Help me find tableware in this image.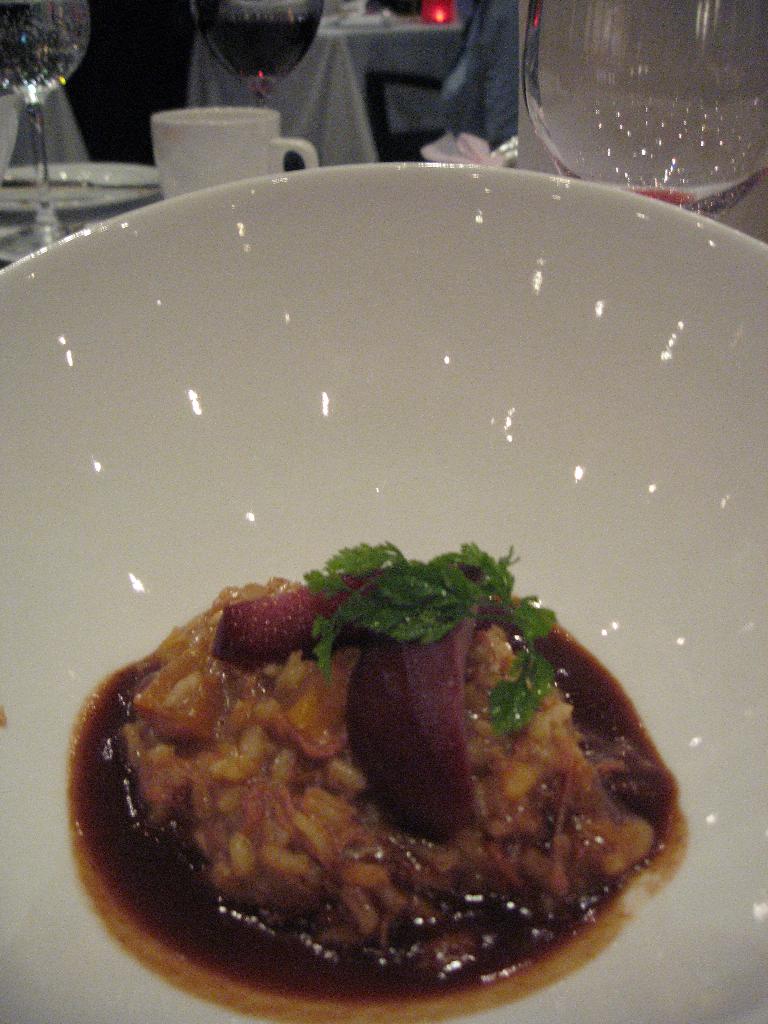
Found it: [518,0,767,226].
